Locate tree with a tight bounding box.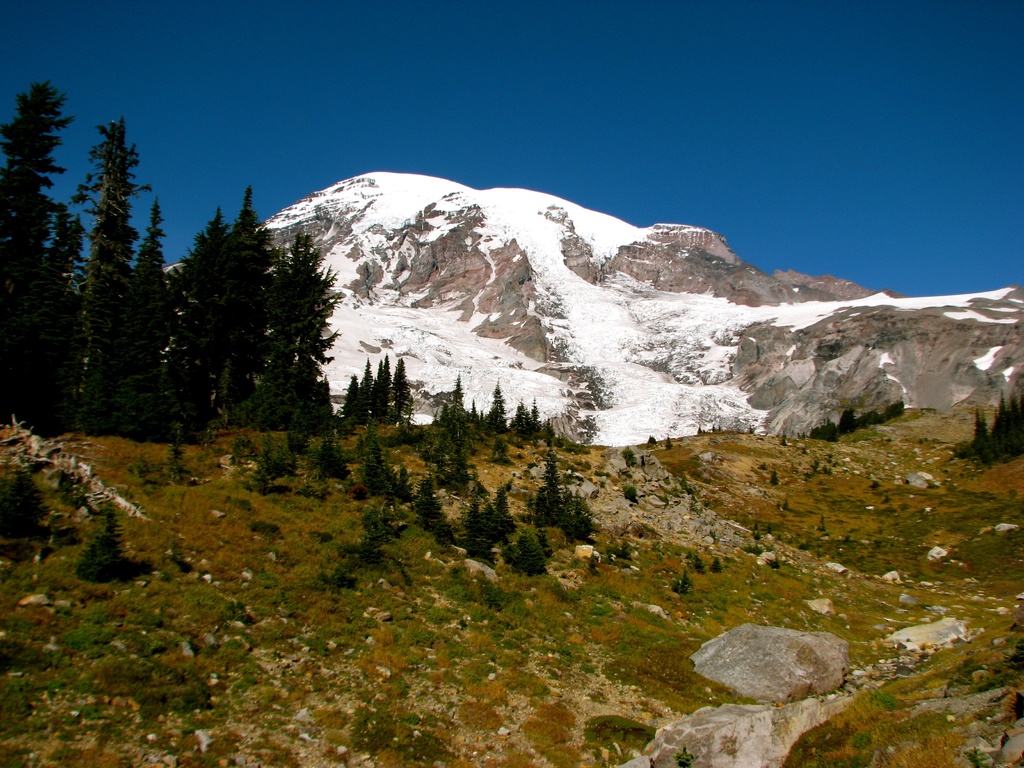
<bbox>0, 74, 80, 417</bbox>.
